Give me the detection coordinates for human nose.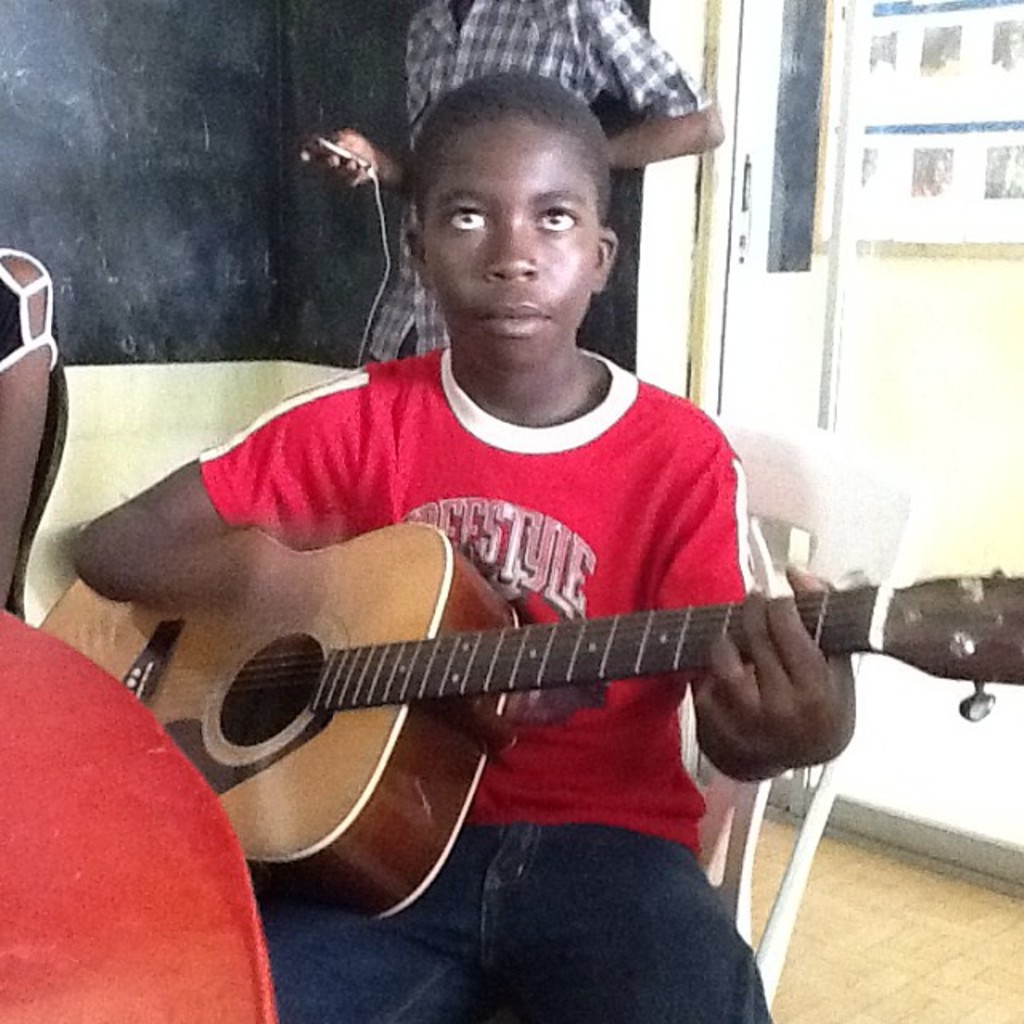
<bbox>483, 218, 538, 282</bbox>.
